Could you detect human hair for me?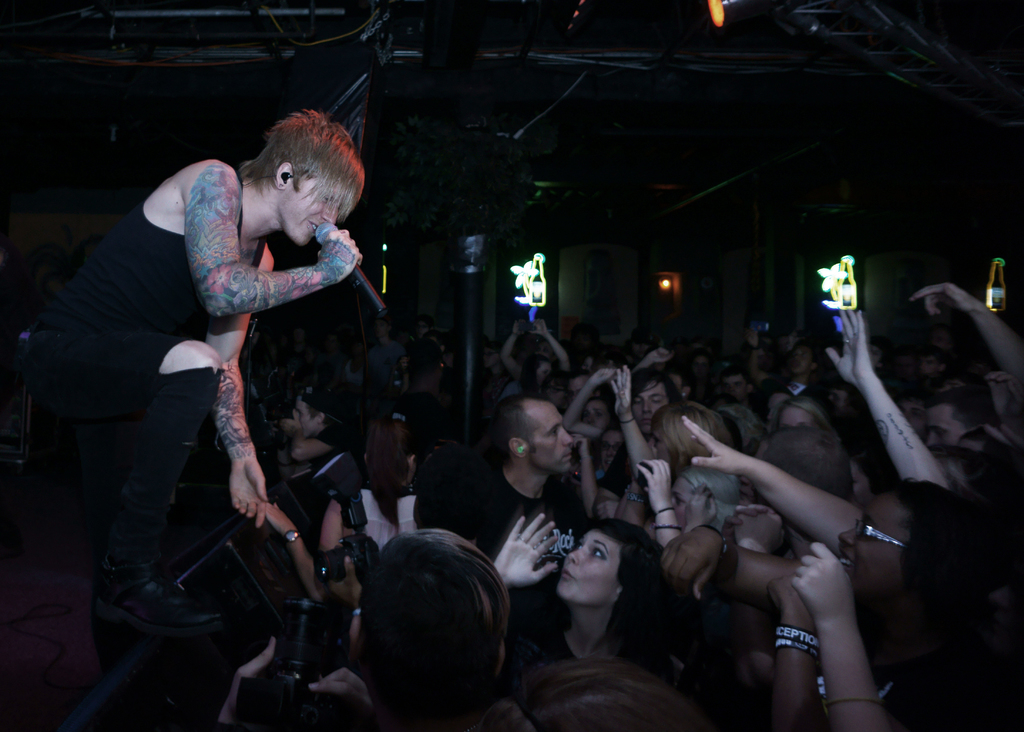
Detection result: (588,519,652,592).
